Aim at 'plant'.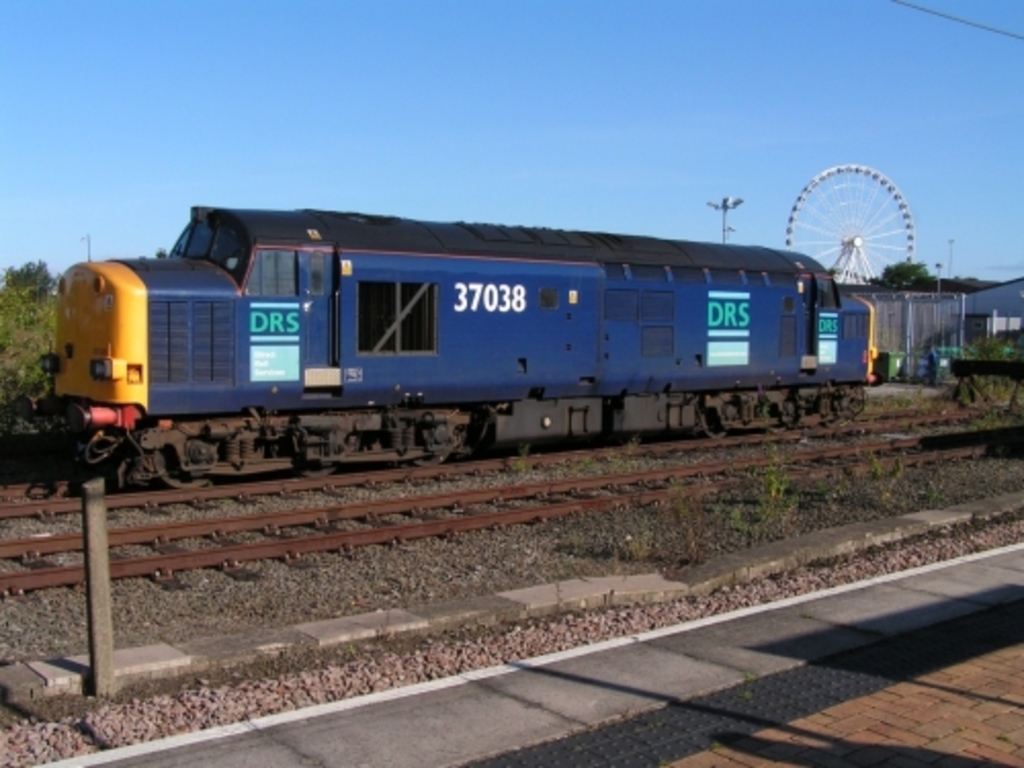
Aimed at 885, 459, 903, 494.
